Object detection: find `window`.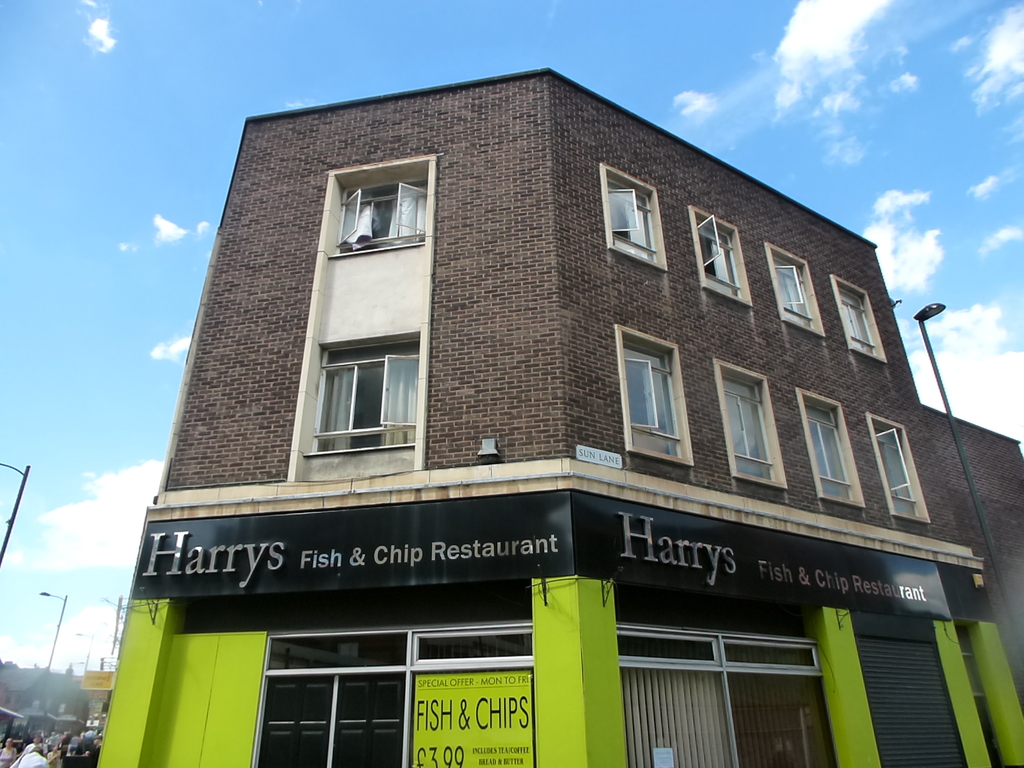
{"left": 716, "top": 359, "right": 781, "bottom": 492}.
